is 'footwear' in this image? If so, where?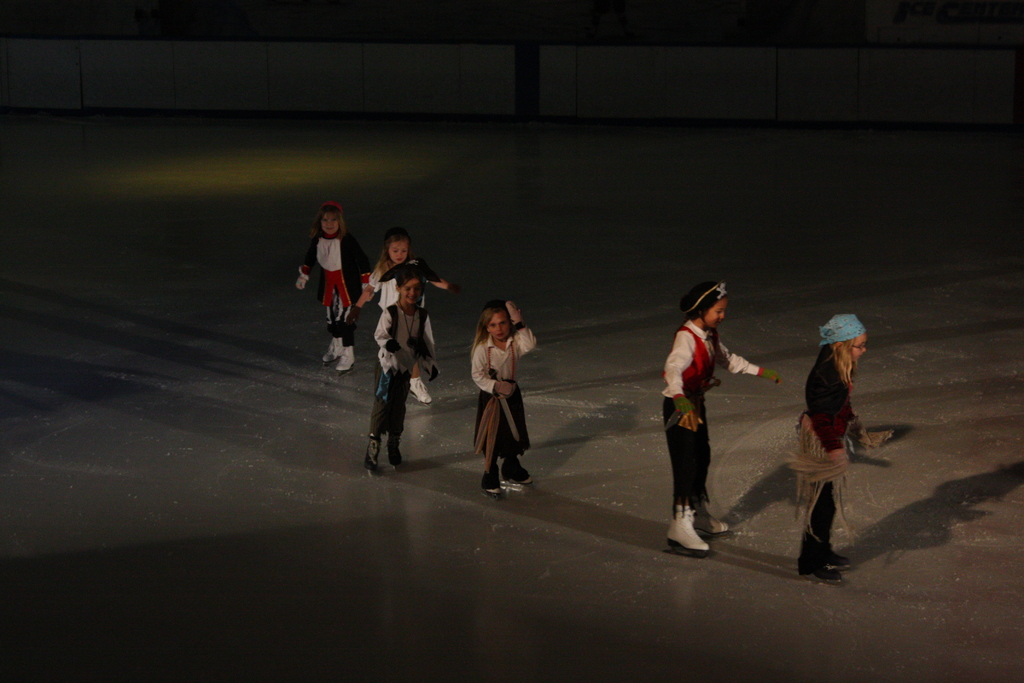
Yes, at box=[484, 462, 503, 495].
